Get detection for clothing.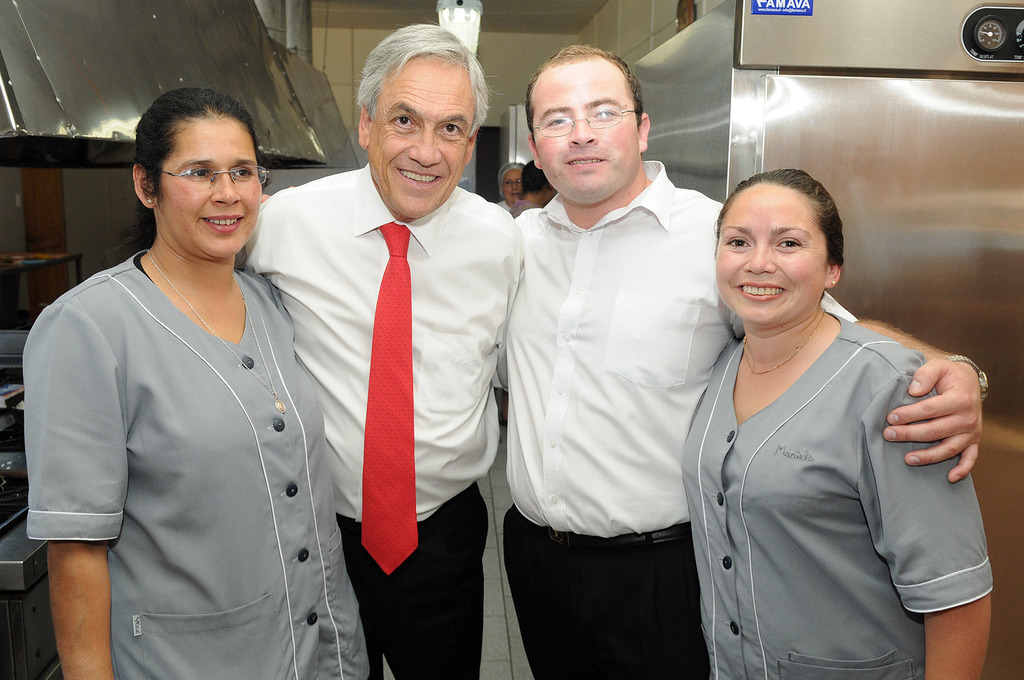
Detection: x1=495, y1=200, x2=537, y2=221.
